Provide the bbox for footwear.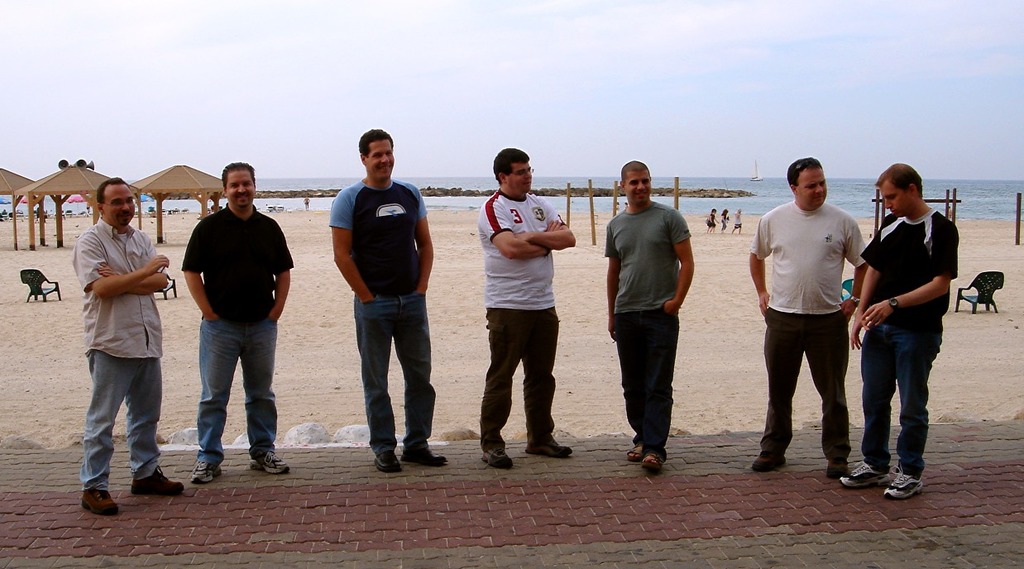
detection(827, 457, 847, 479).
